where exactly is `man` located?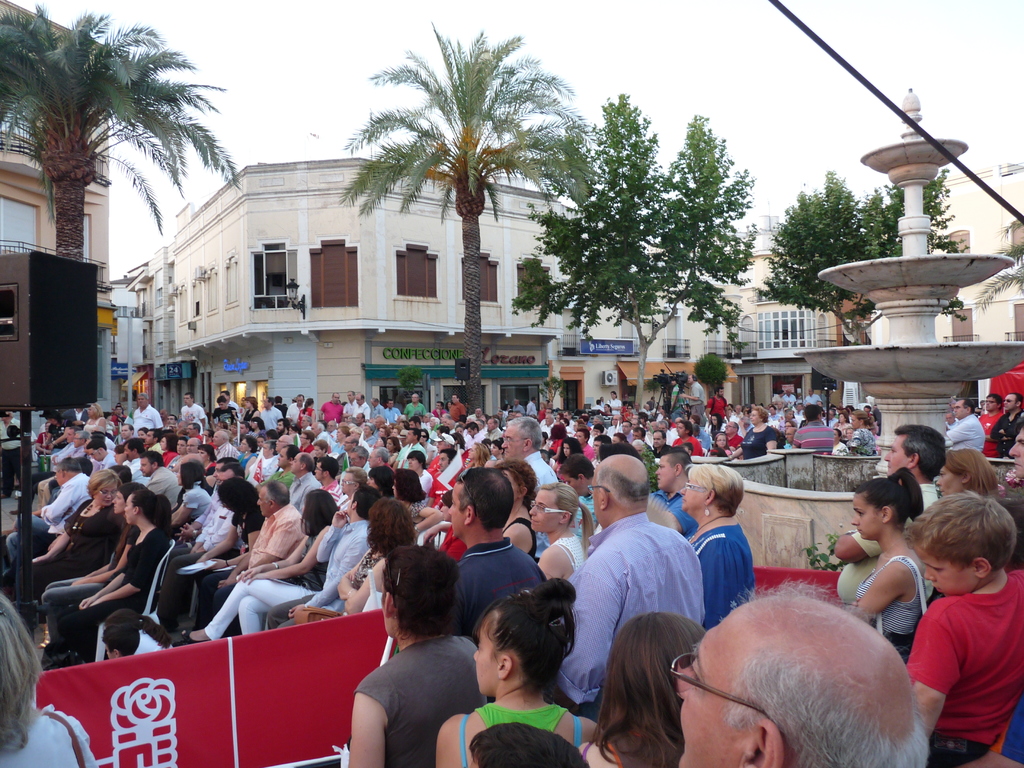
Its bounding box is [501, 417, 559, 491].
